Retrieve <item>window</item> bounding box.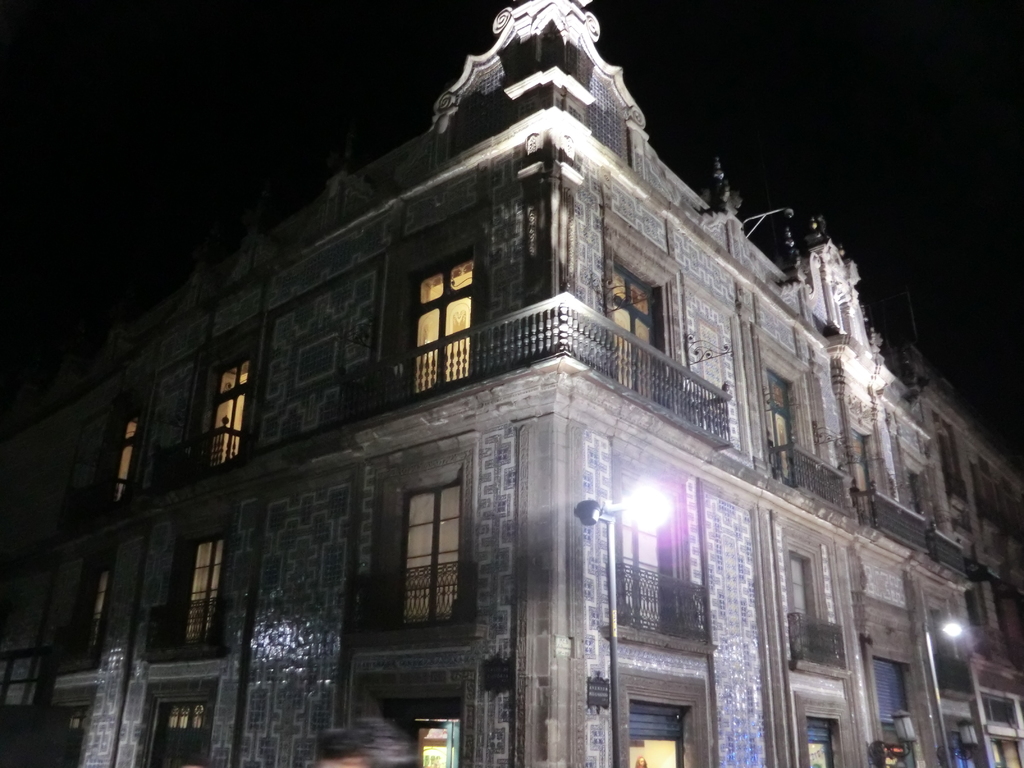
Bounding box: [left=902, top=470, right=918, bottom=515].
